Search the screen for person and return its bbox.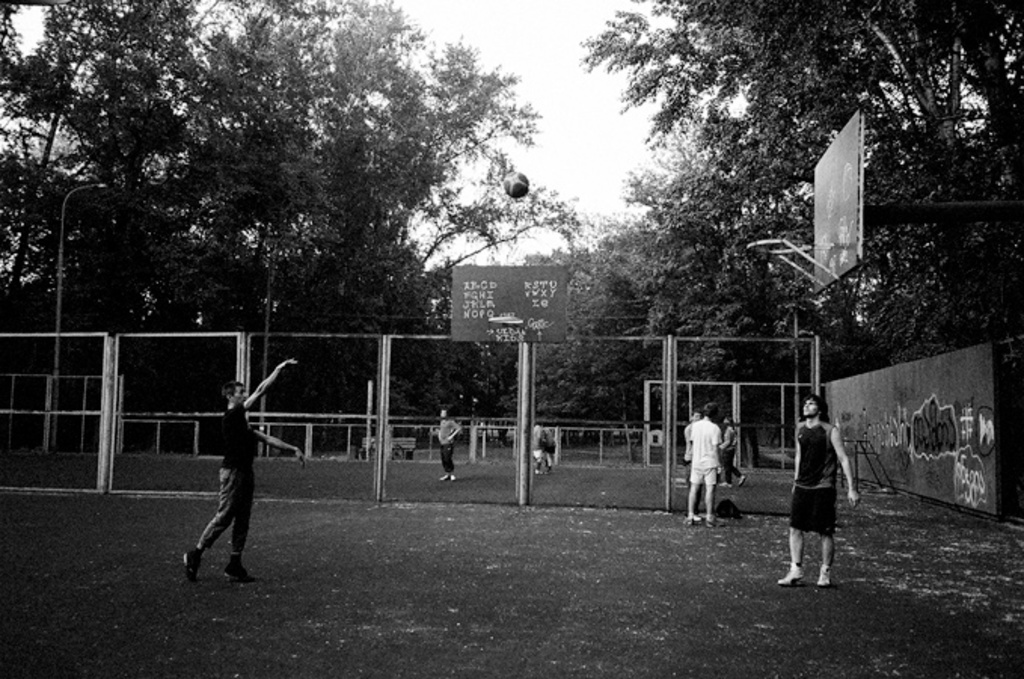
Found: [184,356,312,582].
